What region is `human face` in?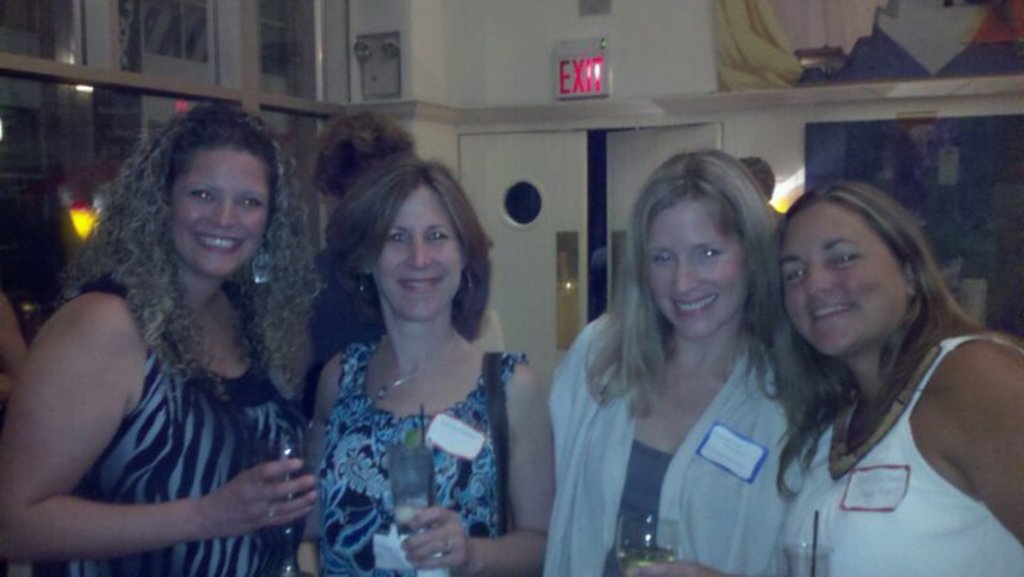
769 192 909 368.
